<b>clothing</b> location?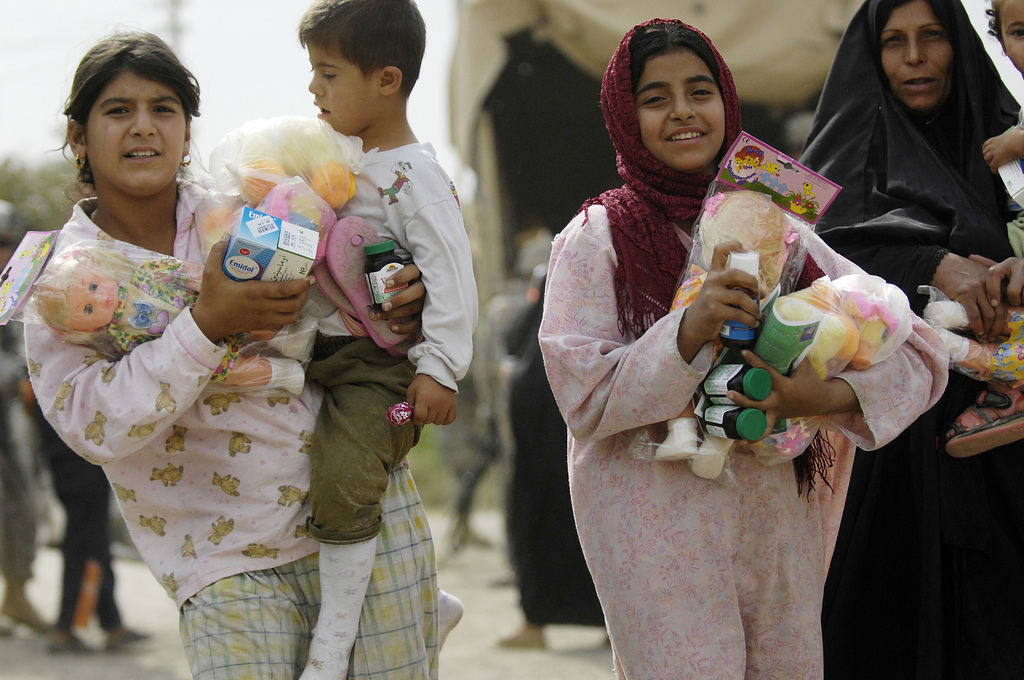
region(785, 0, 1023, 679)
